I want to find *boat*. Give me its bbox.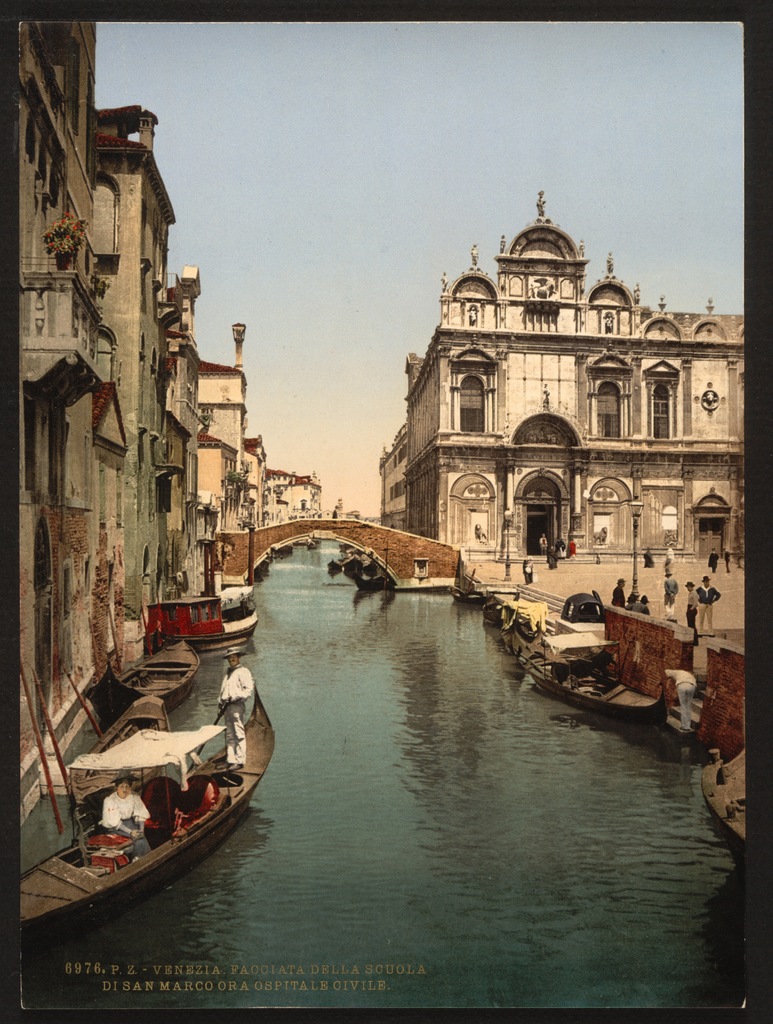
locate(517, 630, 674, 723).
